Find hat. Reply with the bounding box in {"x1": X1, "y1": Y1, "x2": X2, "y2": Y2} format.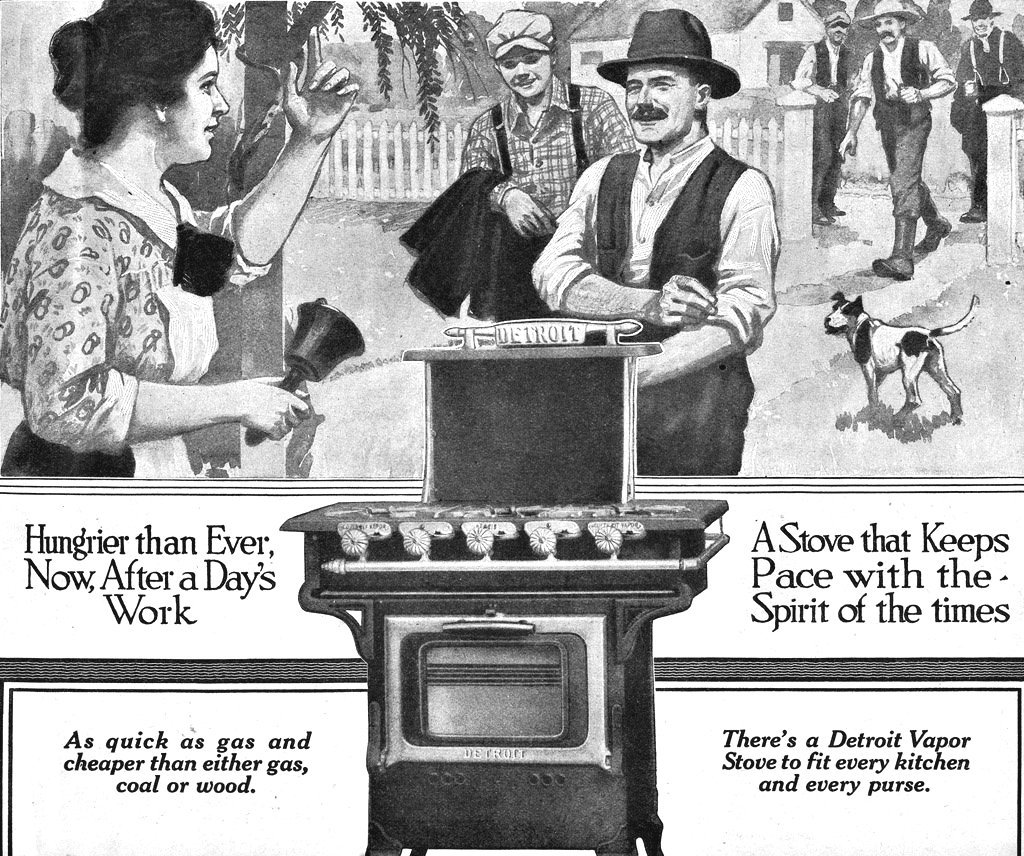
{"x1": 859, "y1": 0, "x2": 914, "y2": 28}.
